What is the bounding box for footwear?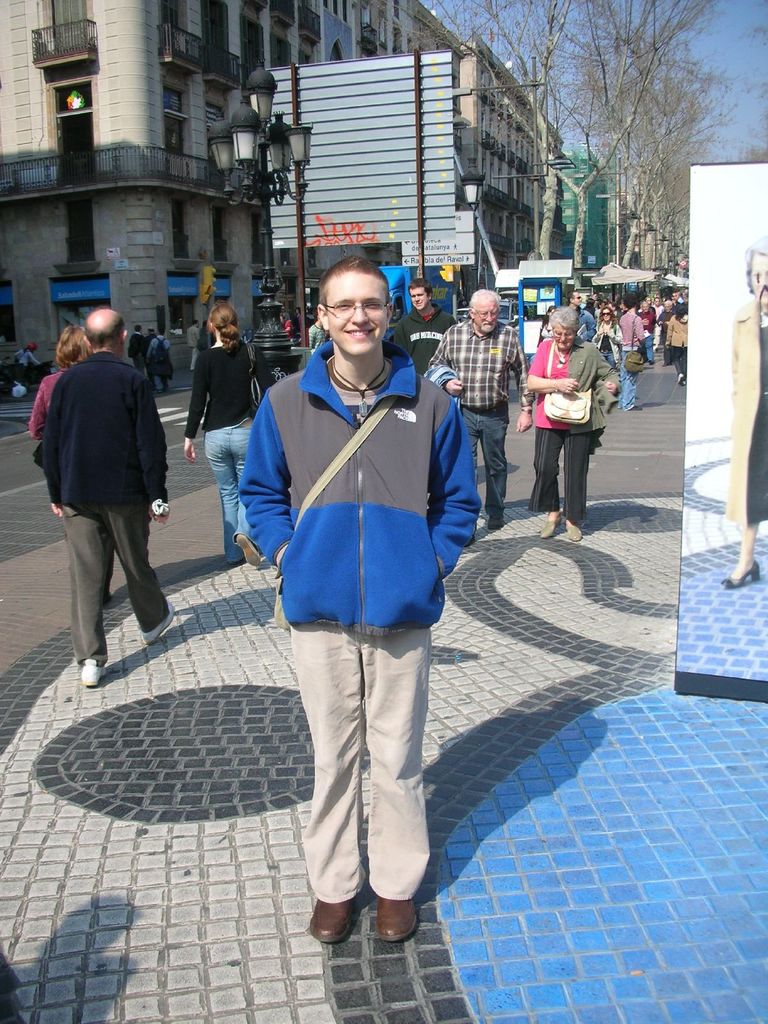
(x1=376, y1=893, x2=420, y2=947).
